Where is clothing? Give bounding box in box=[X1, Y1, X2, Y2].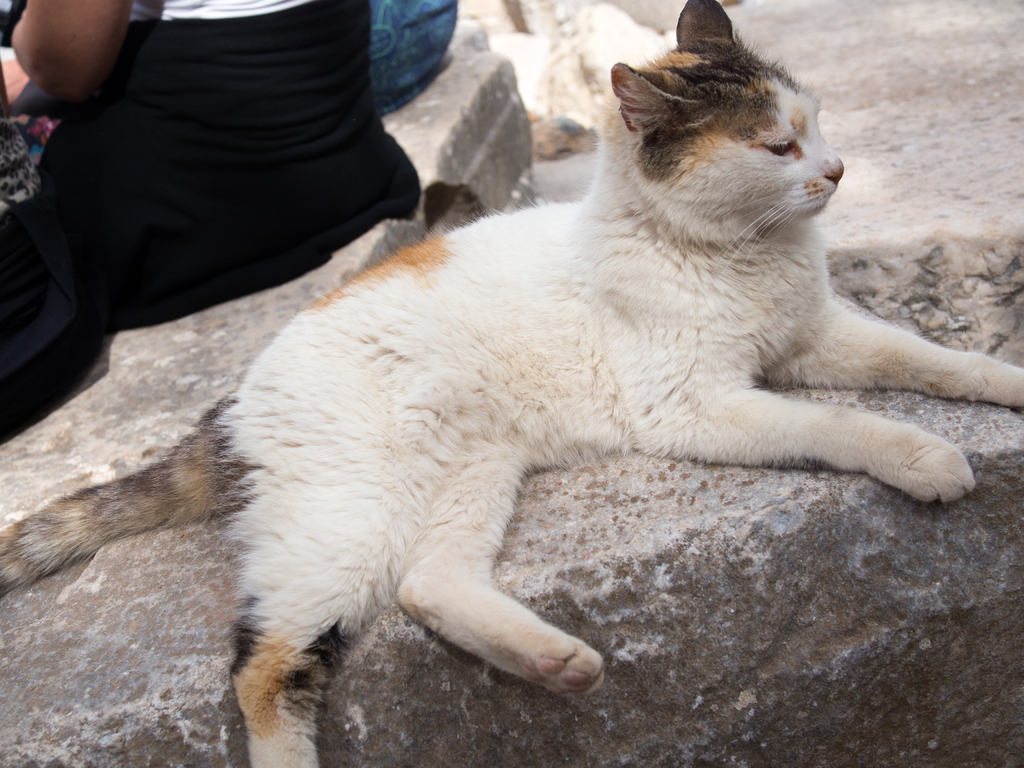
box=[32, 0, 434, 343].
